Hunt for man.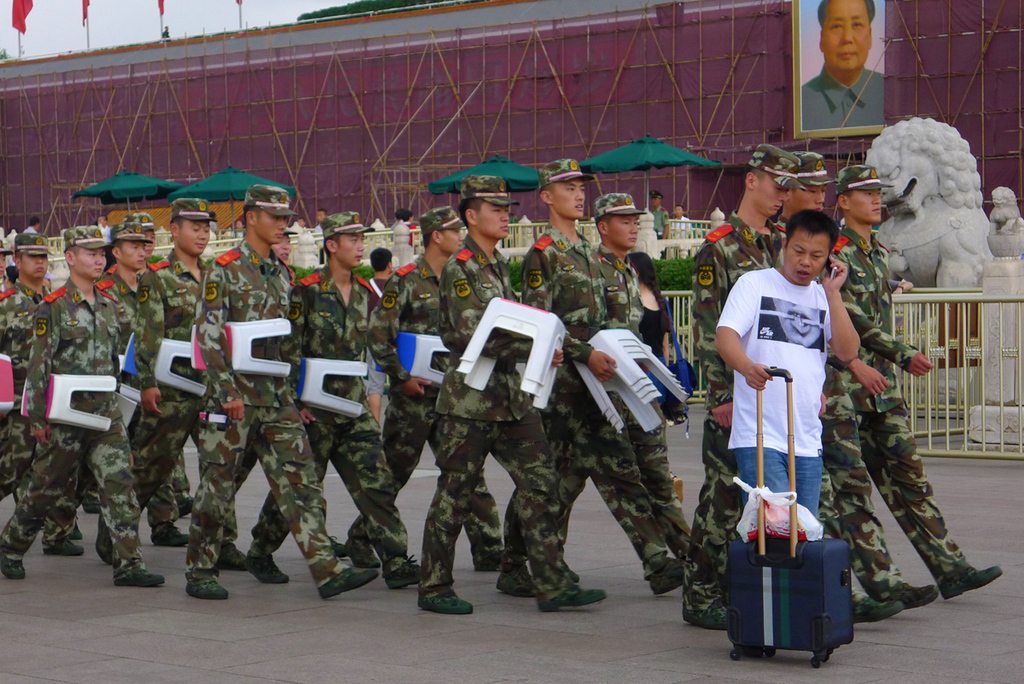
Hunted down at left=683, top=143, right=907, bottom=634.
